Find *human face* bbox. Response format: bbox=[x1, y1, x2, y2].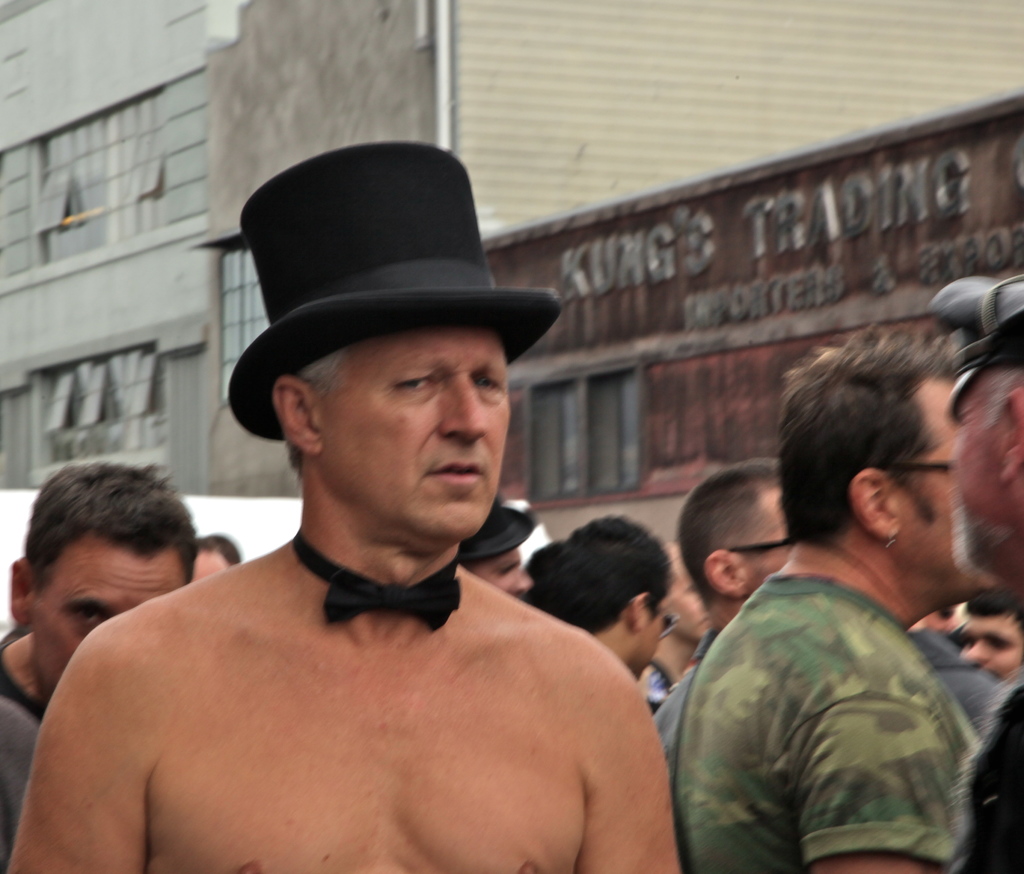
bbox=[472, 550, 534, 605].
